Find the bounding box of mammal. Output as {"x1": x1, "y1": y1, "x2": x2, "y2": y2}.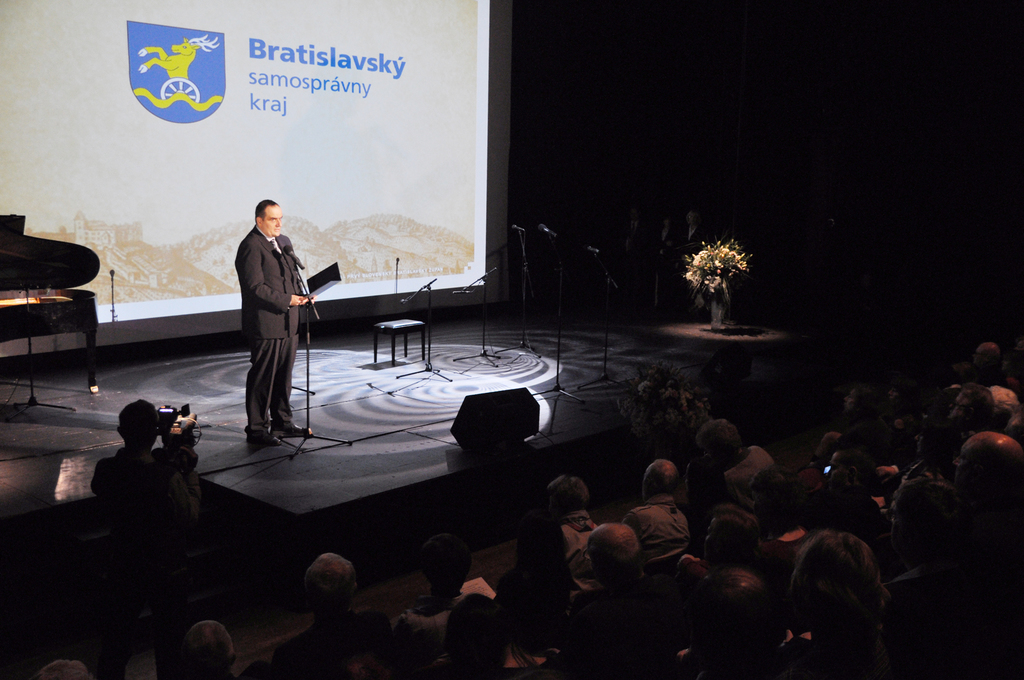
{"x1": 543, "y1": 521, "x2": 673, "y2": 677}.
